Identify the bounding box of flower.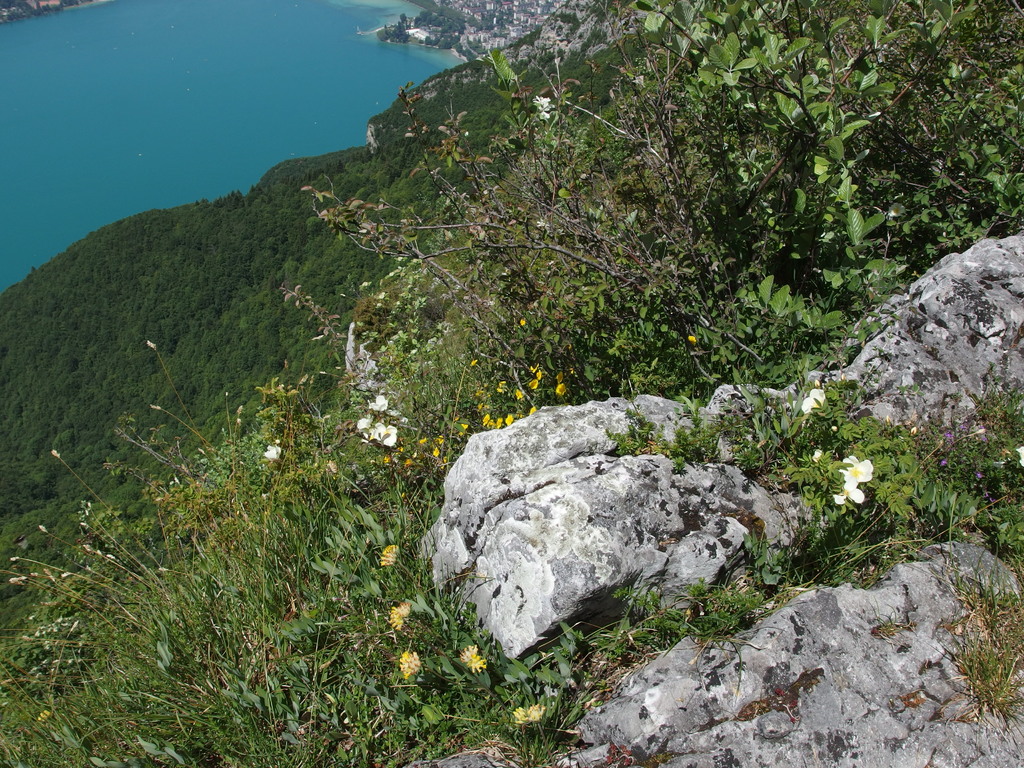
(460,644,486,673).
